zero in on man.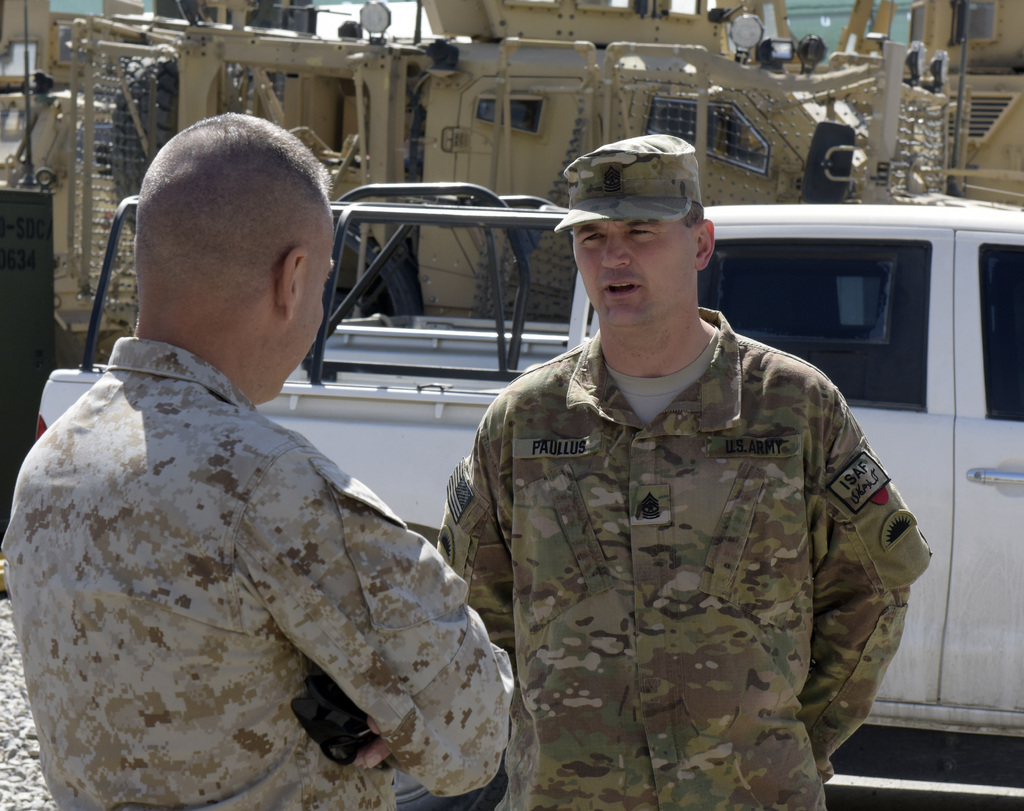
Zeroed in: (x1=431, y1=135, x2=930, y2=810).
